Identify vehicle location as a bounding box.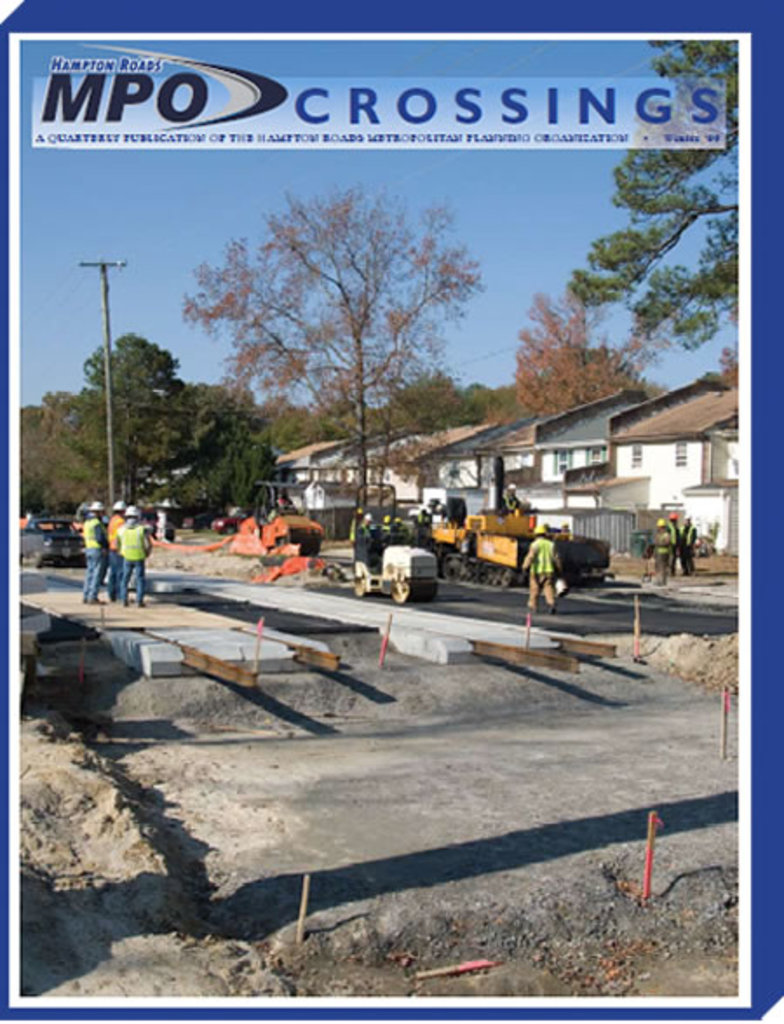
213 510 247 535.
